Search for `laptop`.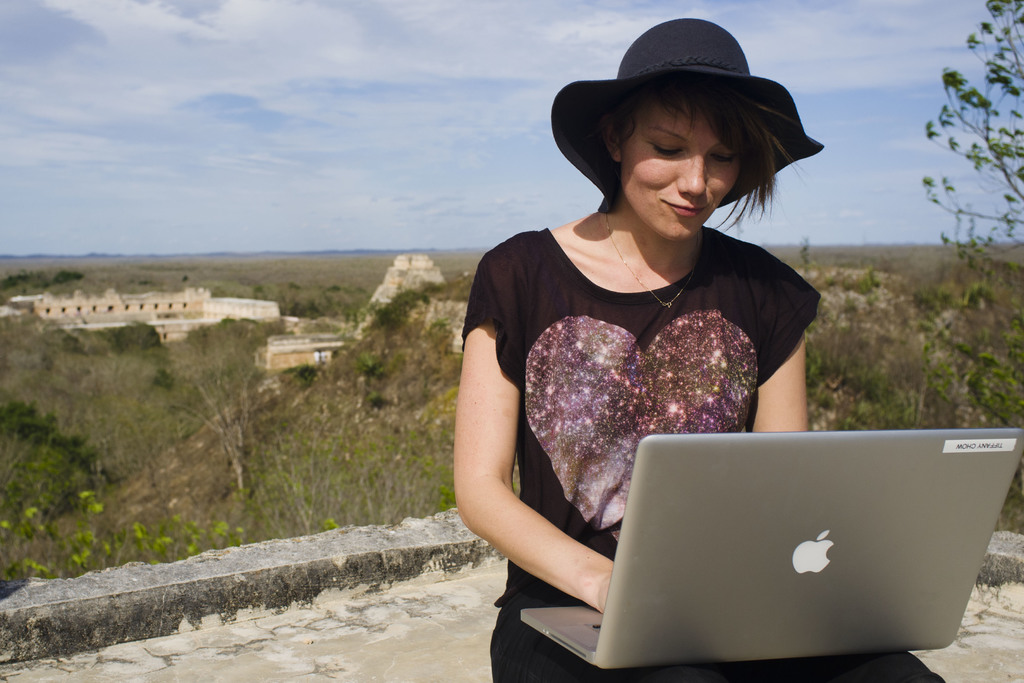
Found at Rect(520, 427, 1023, 667).
